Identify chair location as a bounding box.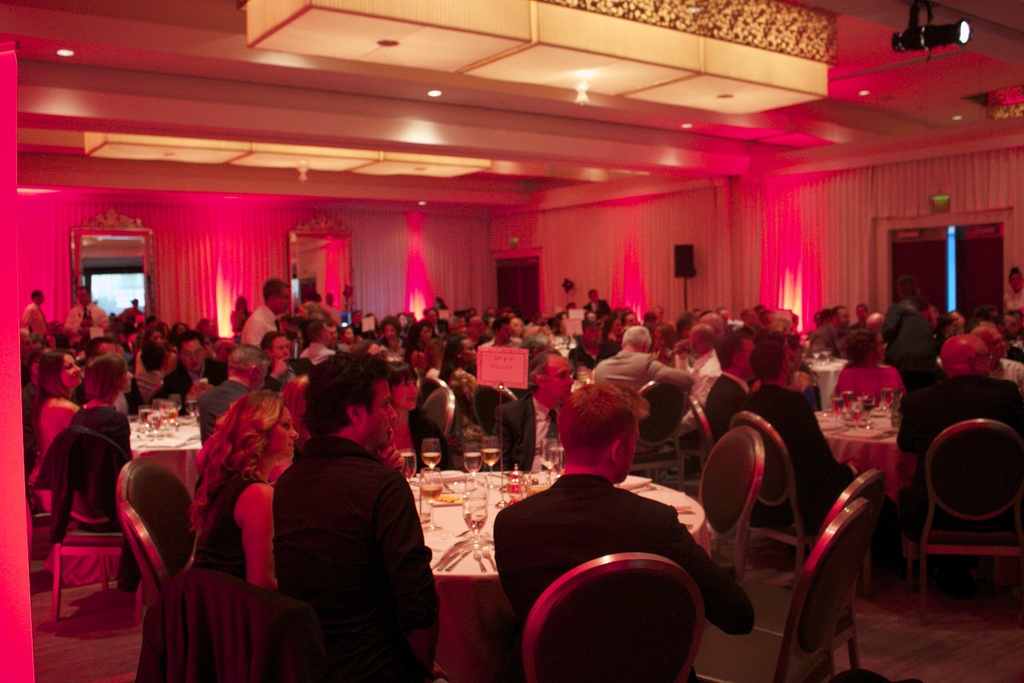
l=419, t=388, r=462, b=450.
